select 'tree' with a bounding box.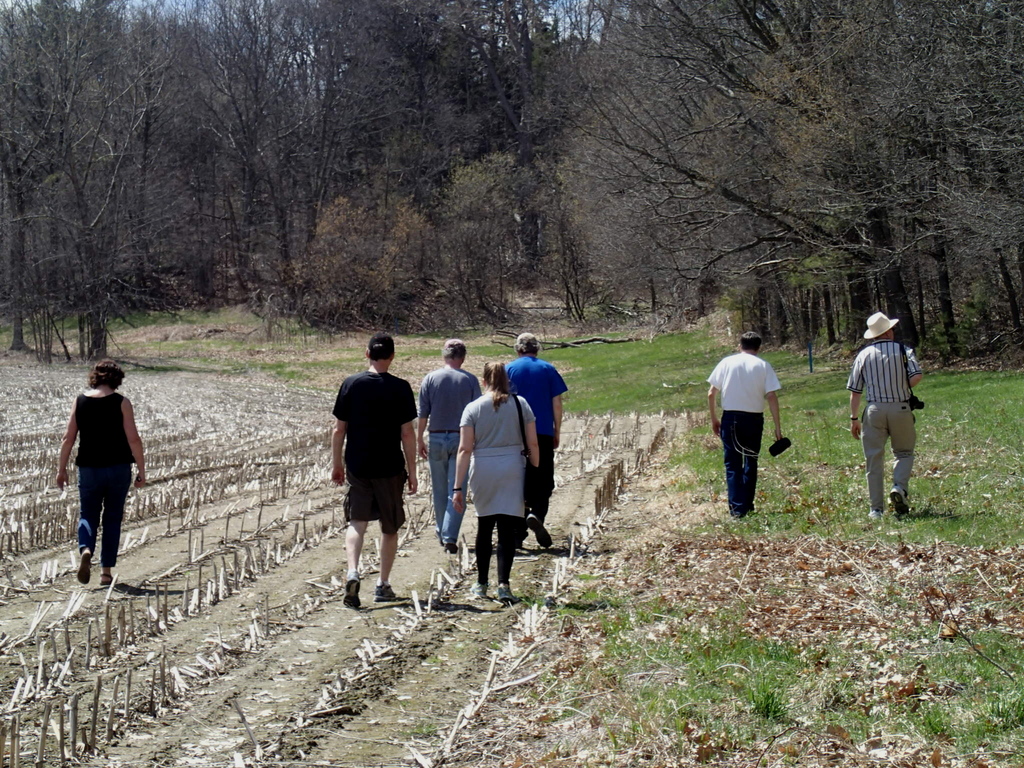
locate(525, 0, 1023, 353).
